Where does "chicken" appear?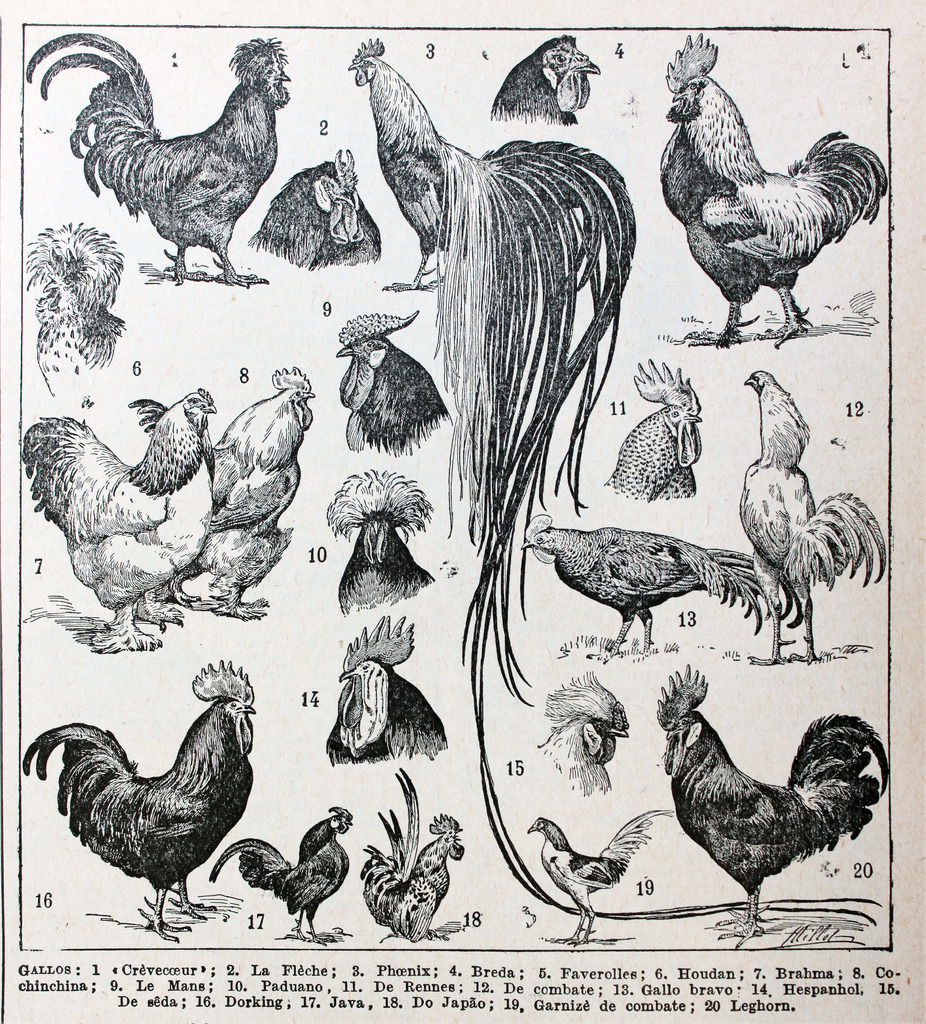
Appears at pyautogui.locateOnScreen(22, 35, 290, 290).
